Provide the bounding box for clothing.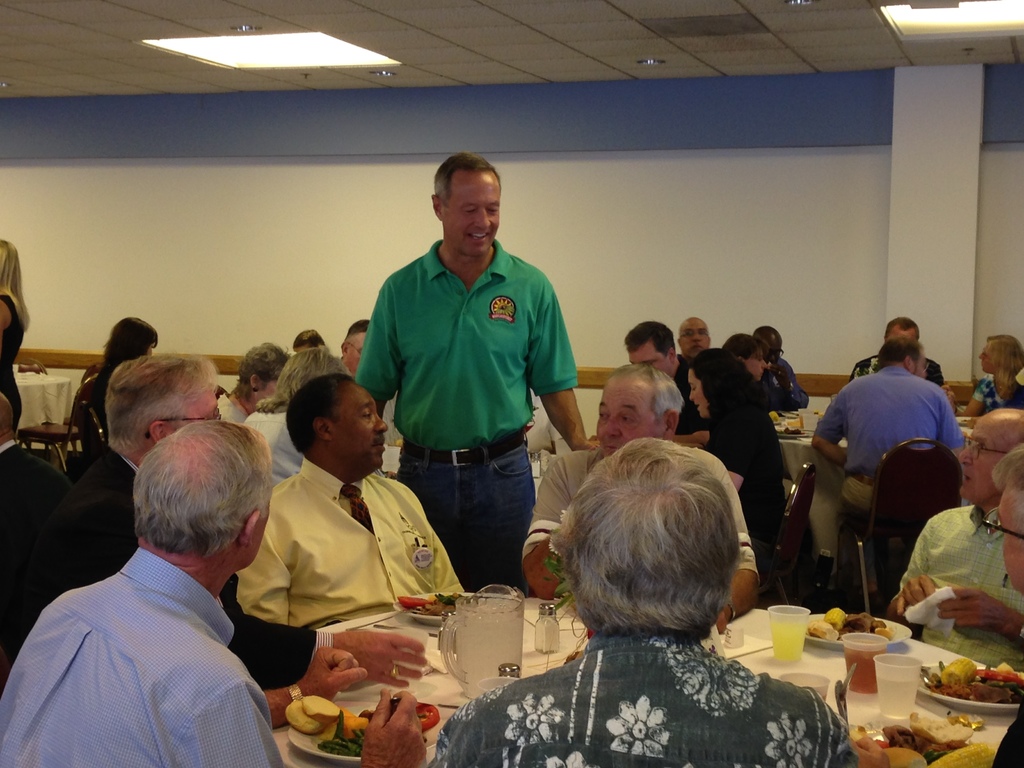
<box>894,506,1023,673</box>.
